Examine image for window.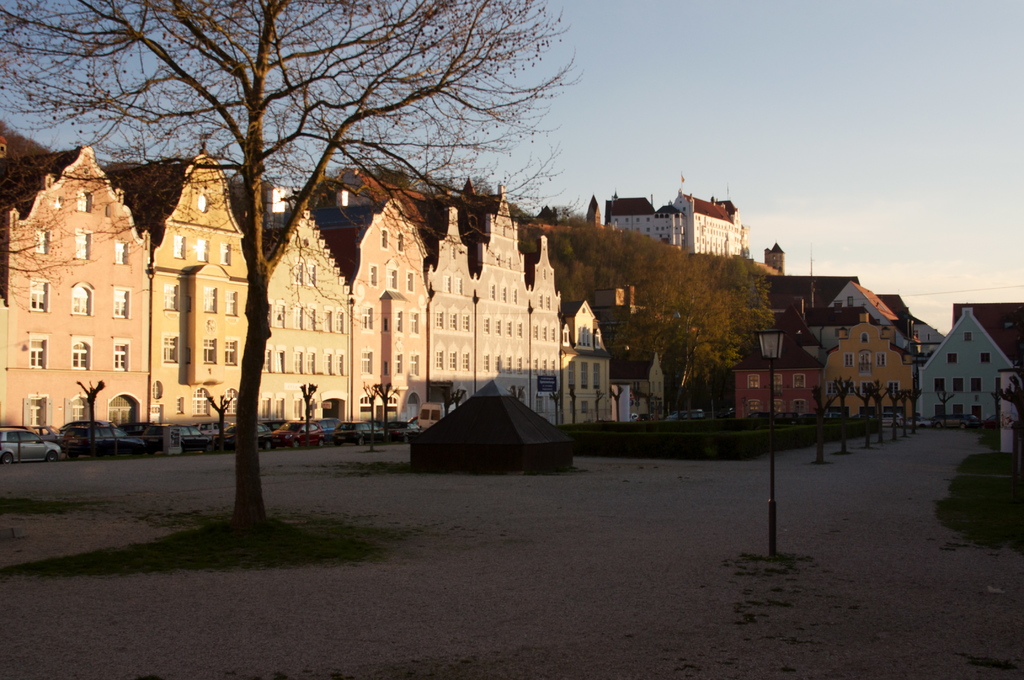
Examination result: box=[405, 304, 421, 337].
